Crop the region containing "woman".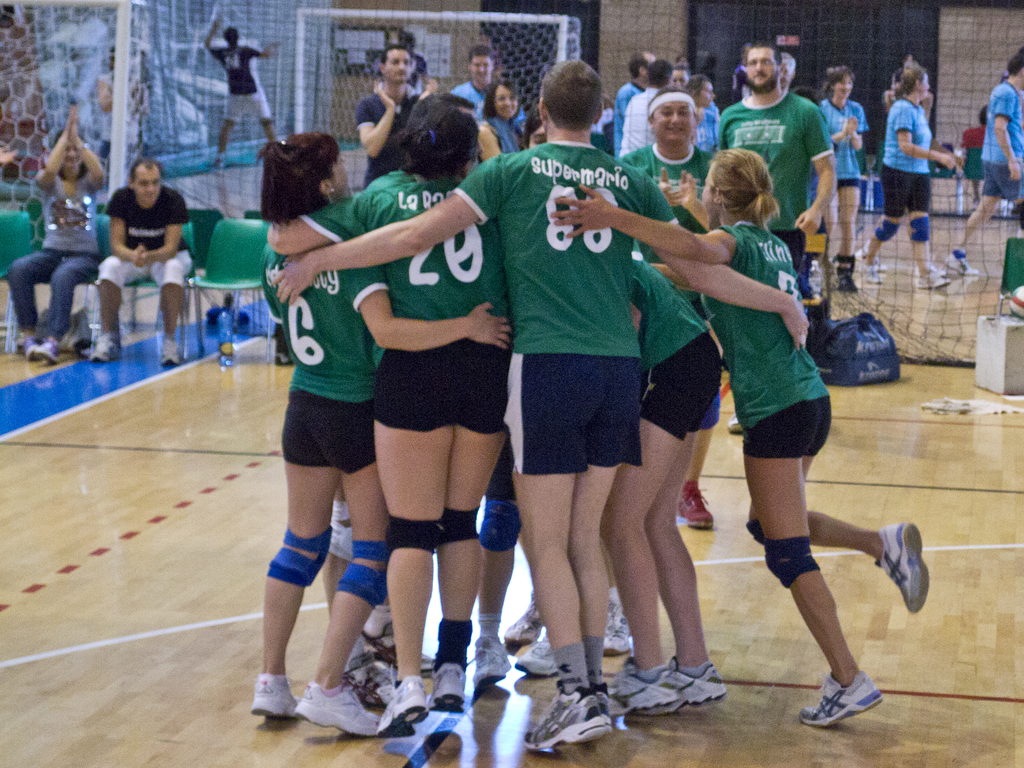
Crop region: (480,76,522,168).
